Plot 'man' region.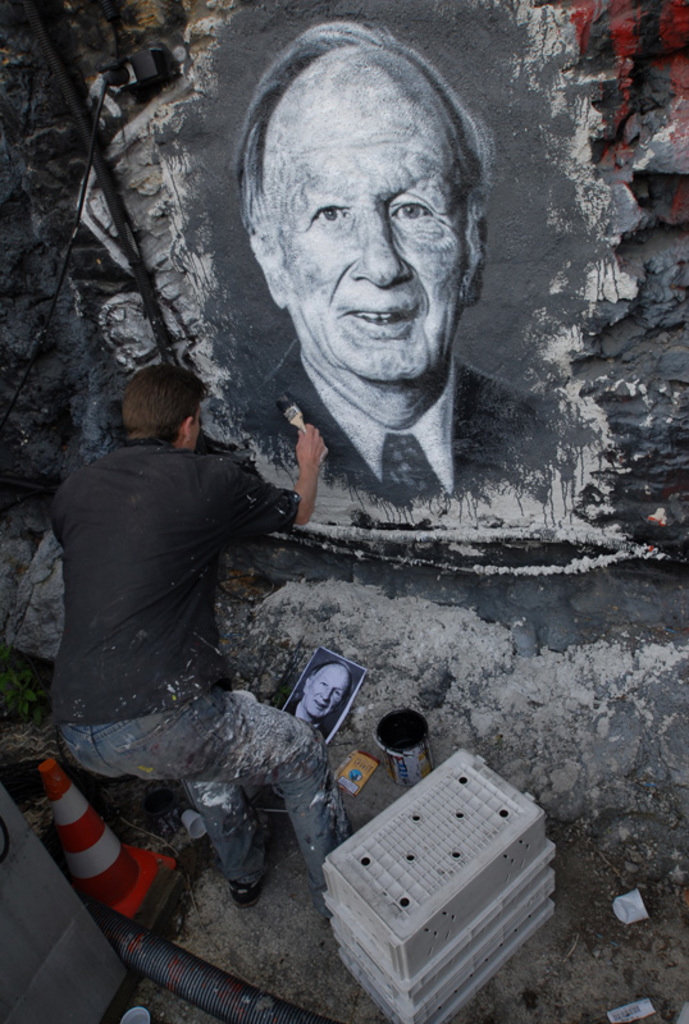
Plotted at {"x1": 238, "y1": 17, "x2": 537, "y2": 502}.
